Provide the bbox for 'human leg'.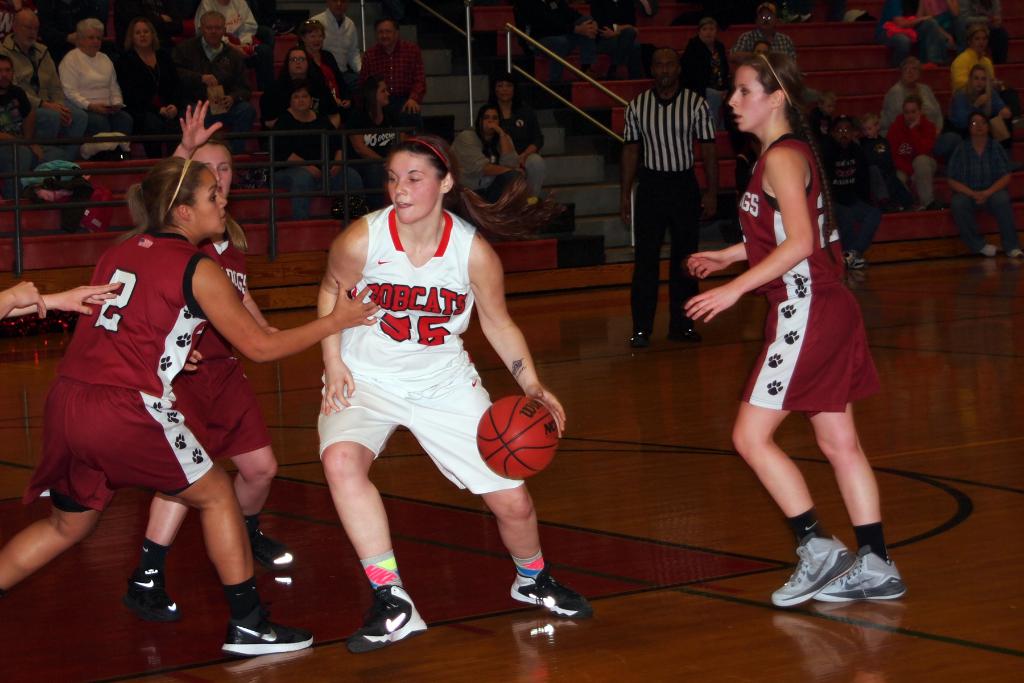
l=916, t=155, r=938, b=205.
